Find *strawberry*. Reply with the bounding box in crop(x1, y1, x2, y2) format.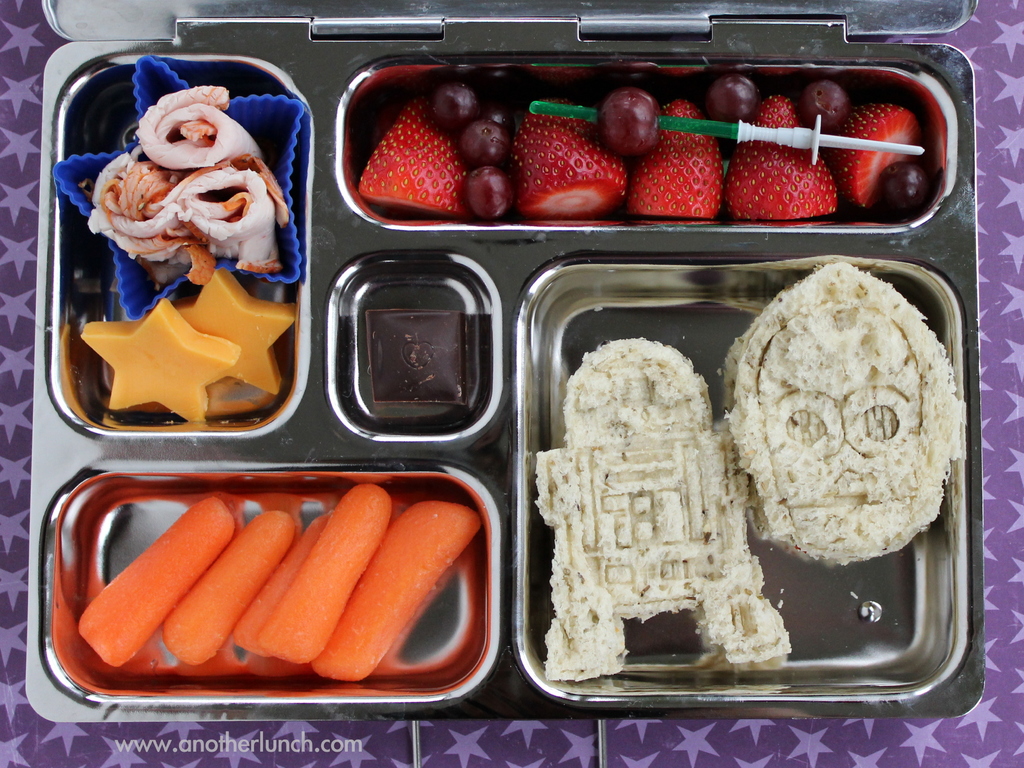
crop(750, 92, 799, 131).
